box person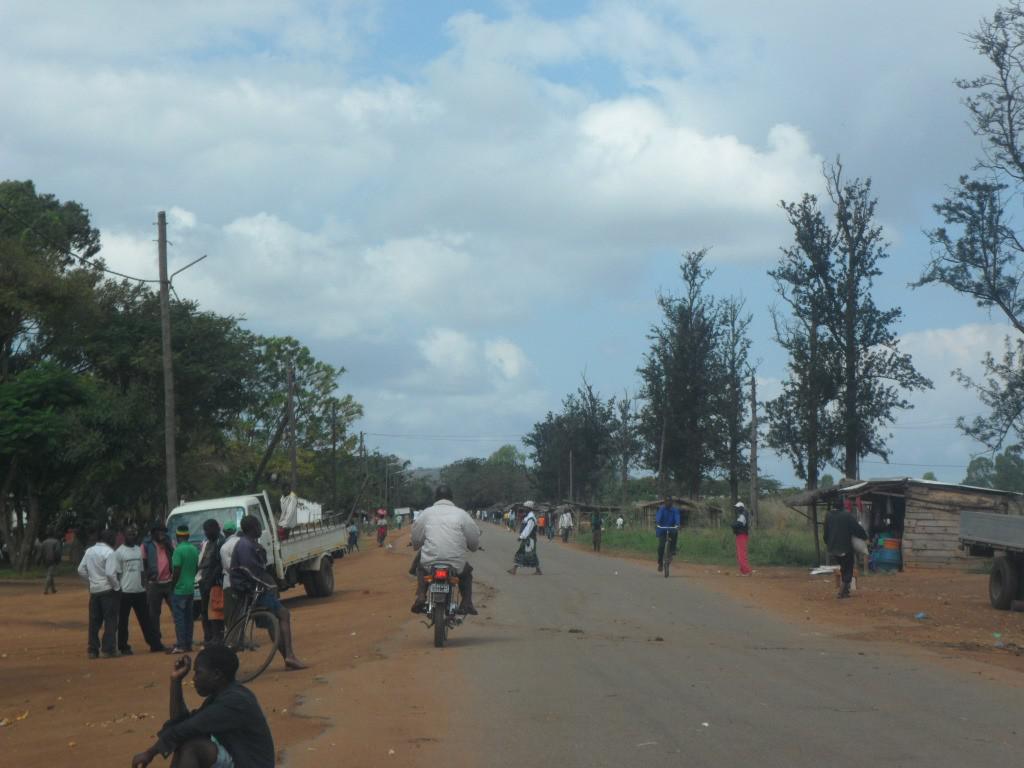
(left=559, top=508, right=574, bottom=550)
